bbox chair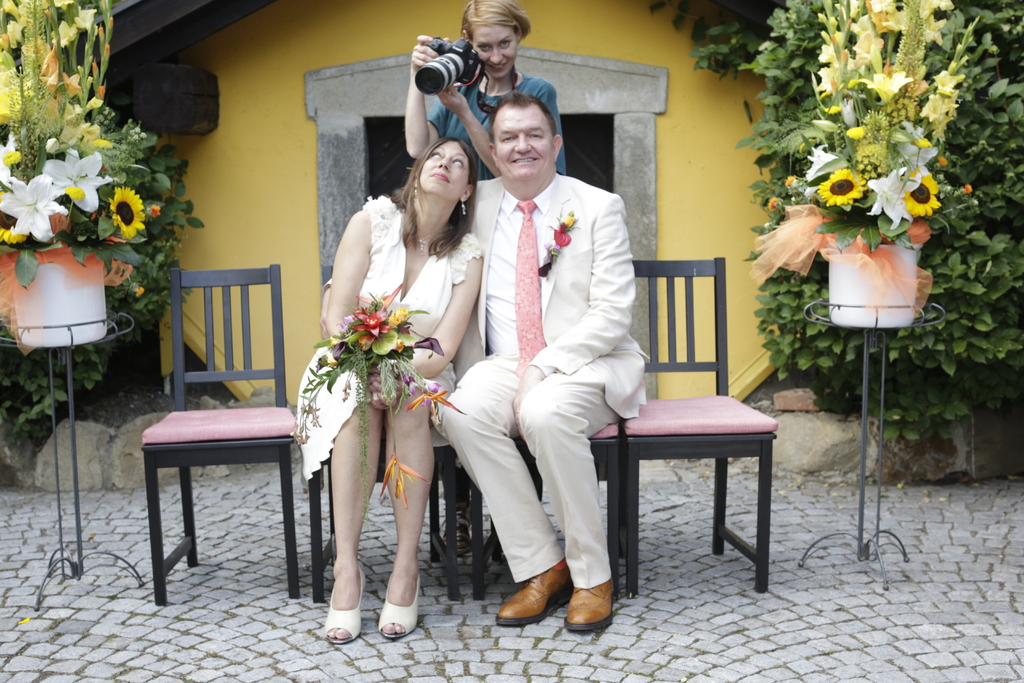
(left=309, top=263, right=471, bottom=604)
